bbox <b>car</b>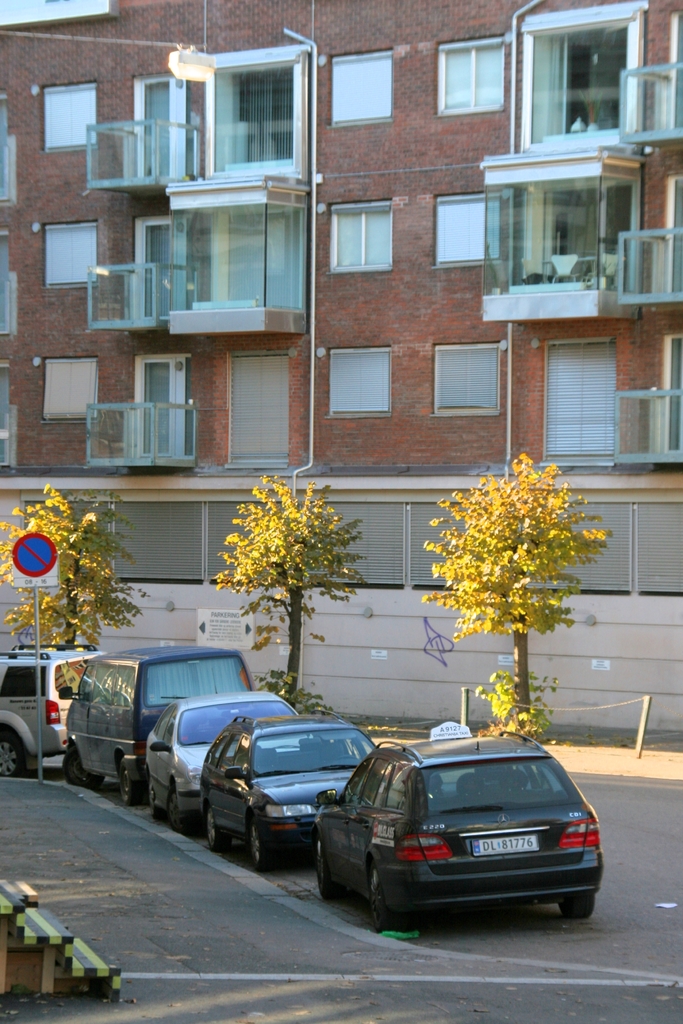
bbox=[314, 739, 600, 923]
